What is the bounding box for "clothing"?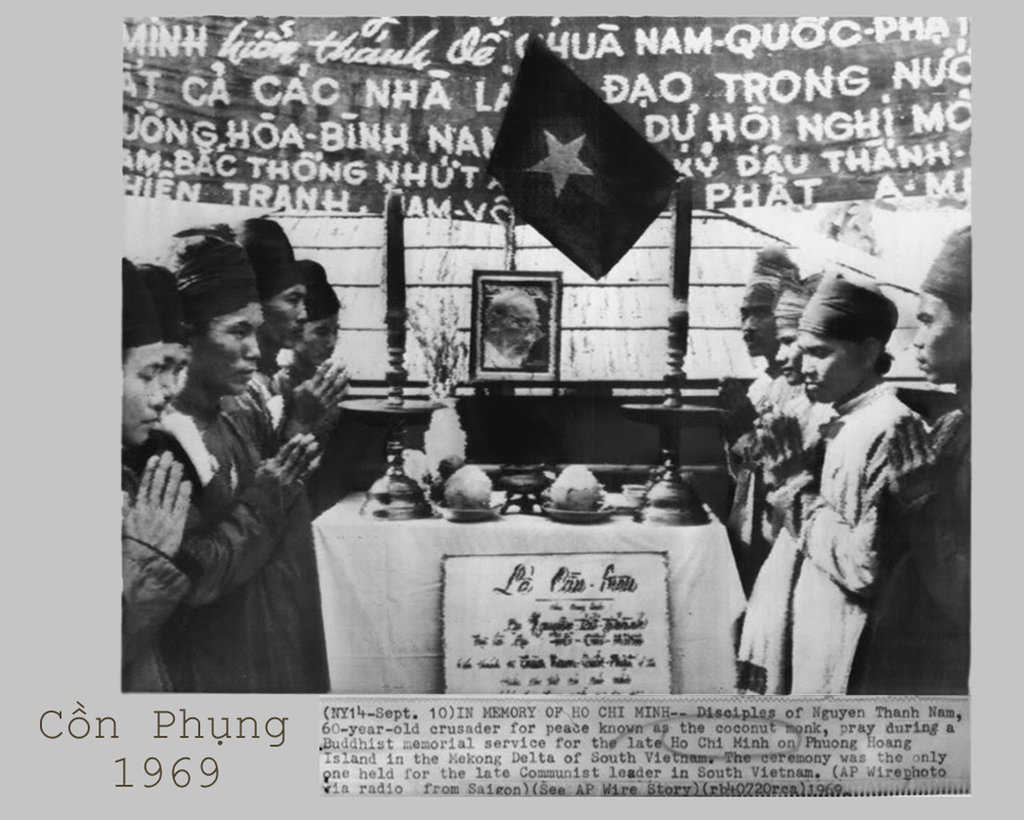
117, 464, 177, 686.
